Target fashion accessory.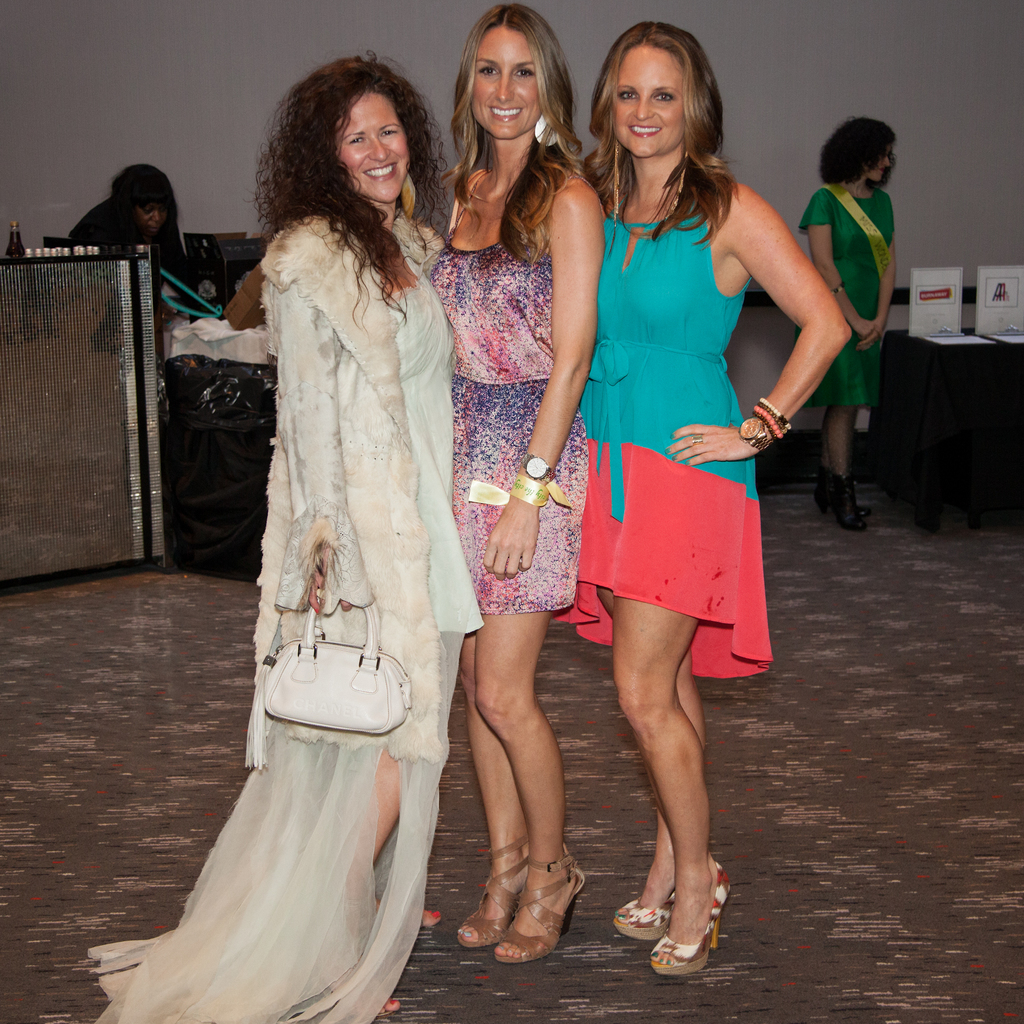
Target region: box=[490, 837, 588, 965].
